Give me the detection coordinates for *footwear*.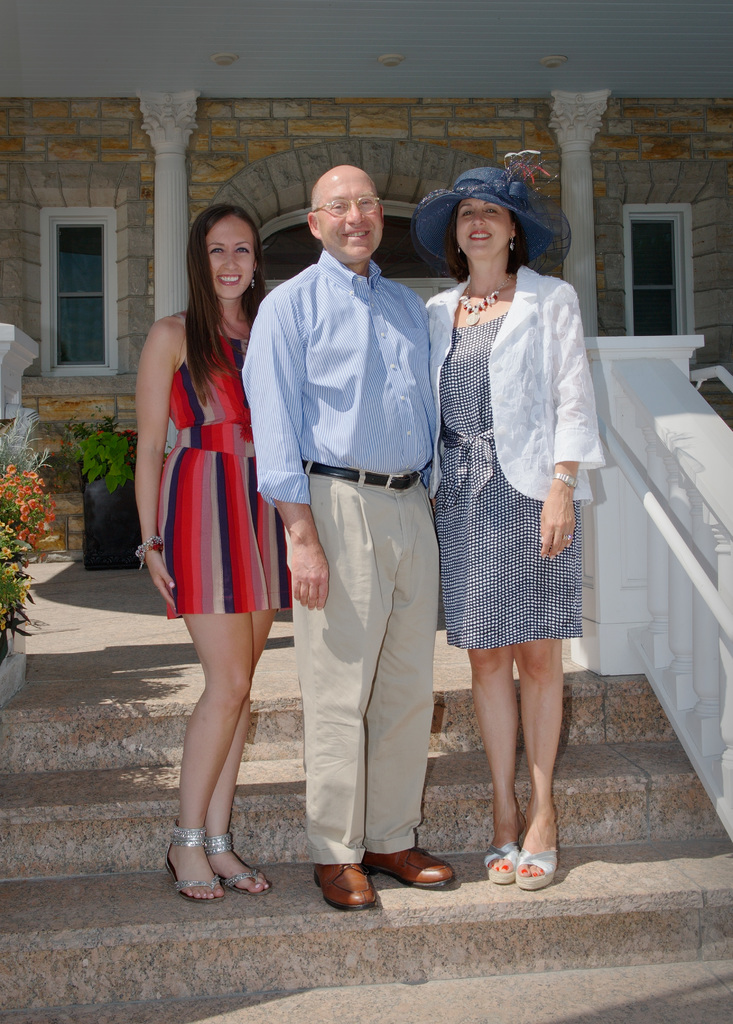
477,846,516,886.
